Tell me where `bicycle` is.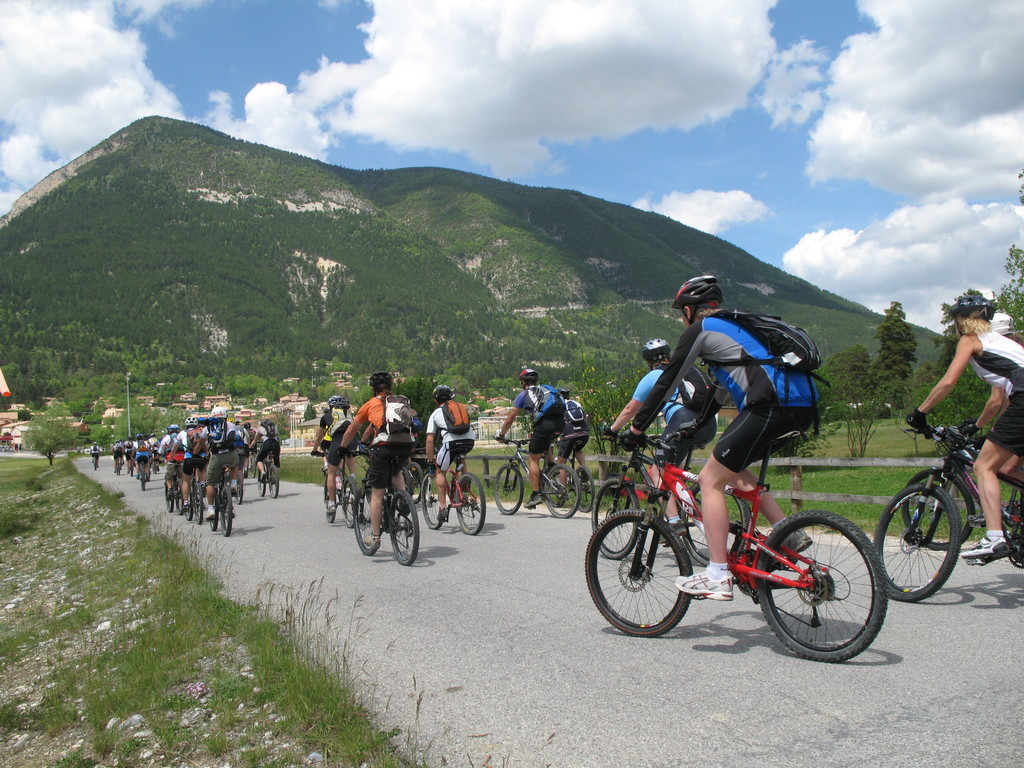
`bicycle` is at 419,441,485,547.
